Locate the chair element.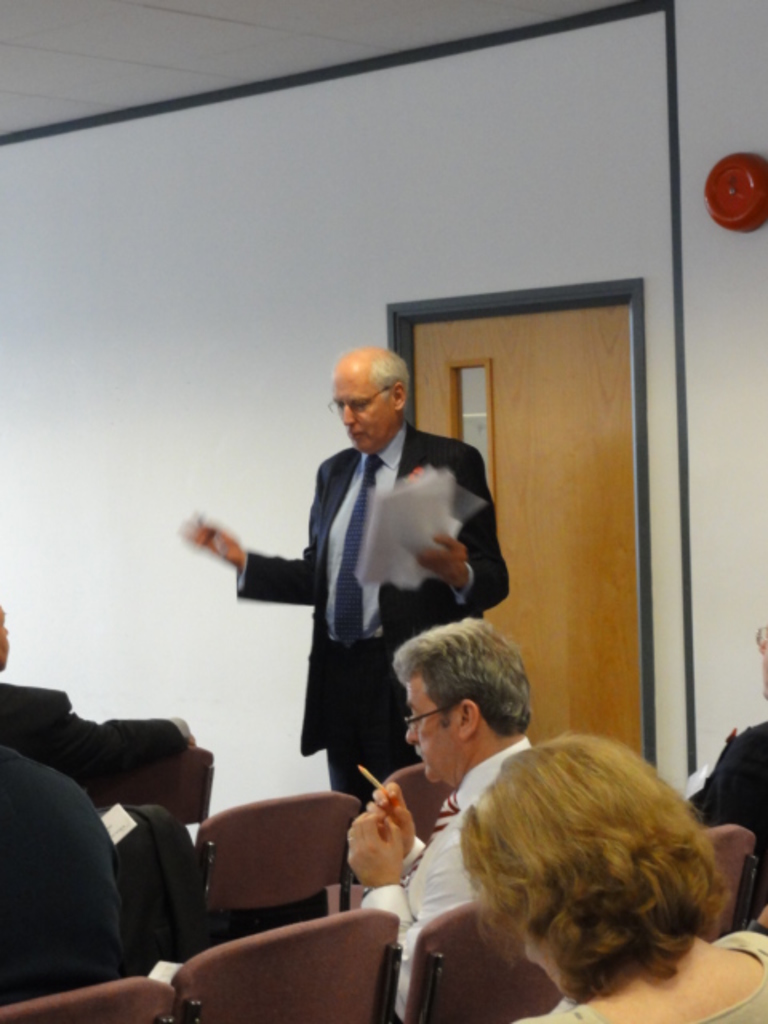
Element bbox: detection(0, 973, 179, 1022).
